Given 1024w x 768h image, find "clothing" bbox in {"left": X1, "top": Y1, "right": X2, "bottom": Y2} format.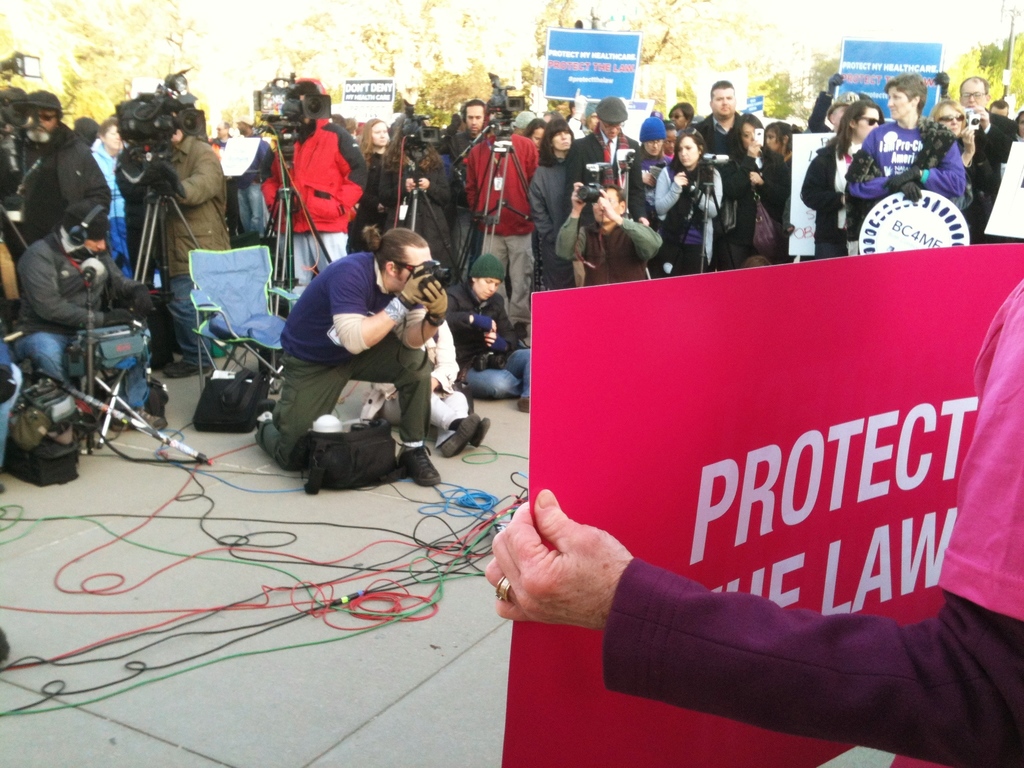
{"left": 109, "top": 137, "right": 236, "bottom": 280}.
